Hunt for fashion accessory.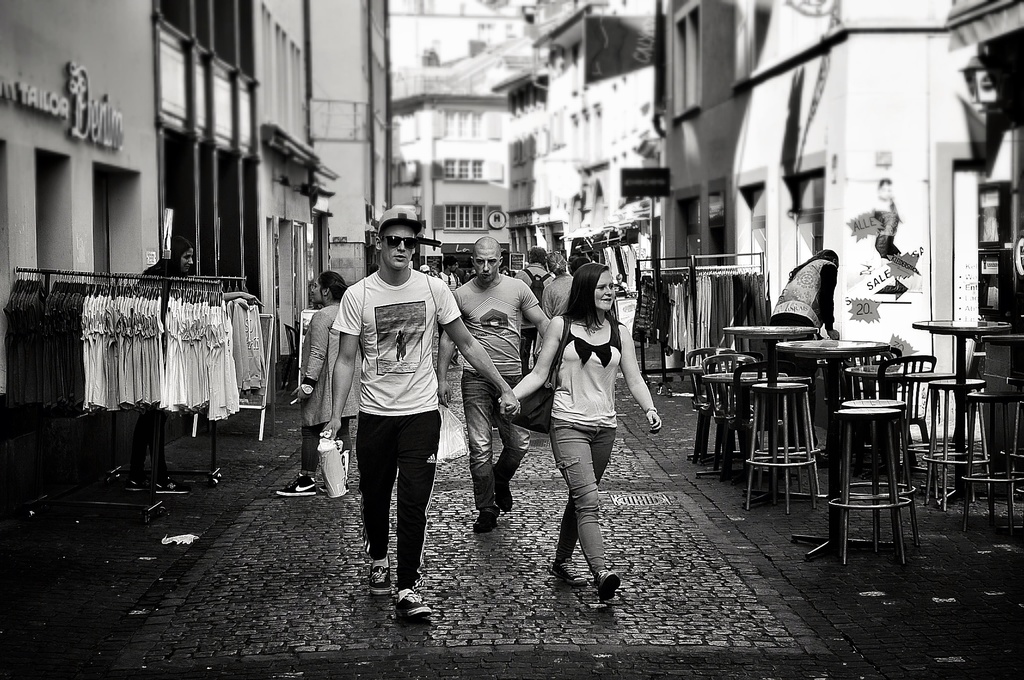
Hunted down at 548/558/588/587.
